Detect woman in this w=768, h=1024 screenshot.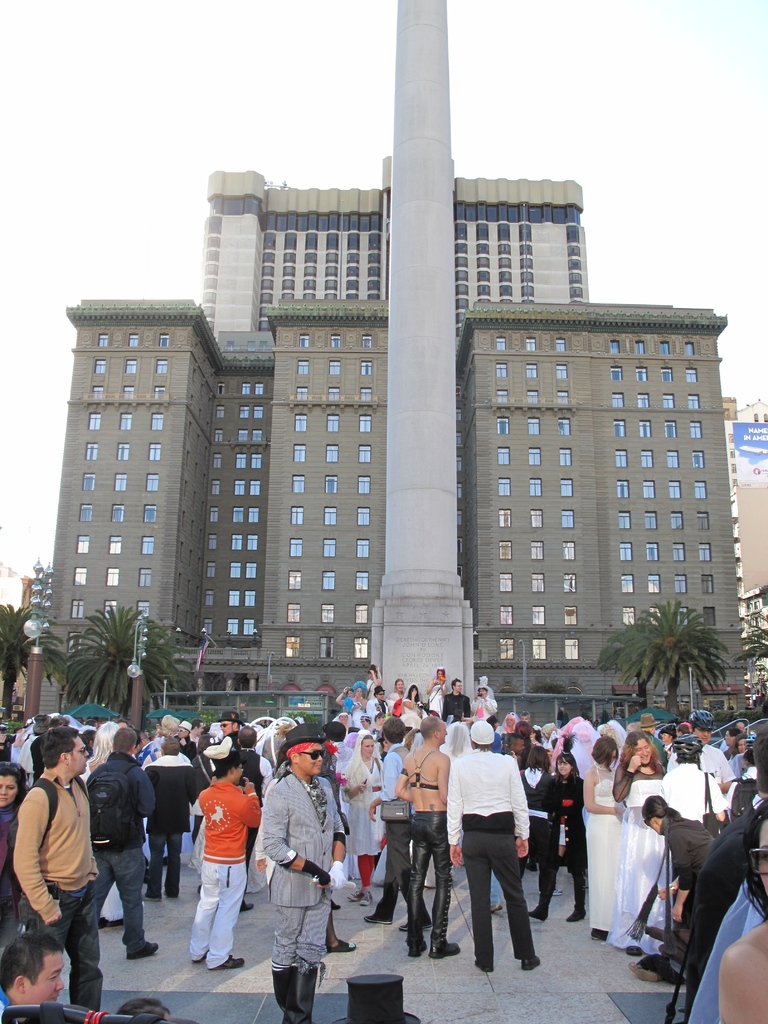
Detection: box(519, 742, 566, 899).
